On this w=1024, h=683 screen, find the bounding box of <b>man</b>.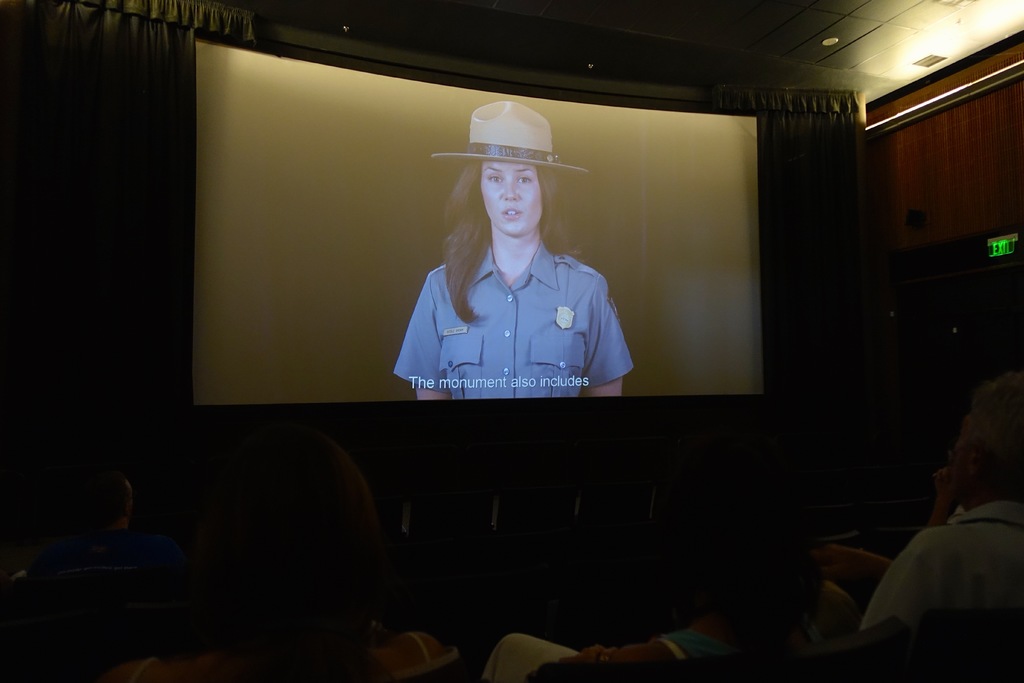
Bounding box: <region>847, 409, 1022, 666</region>.
